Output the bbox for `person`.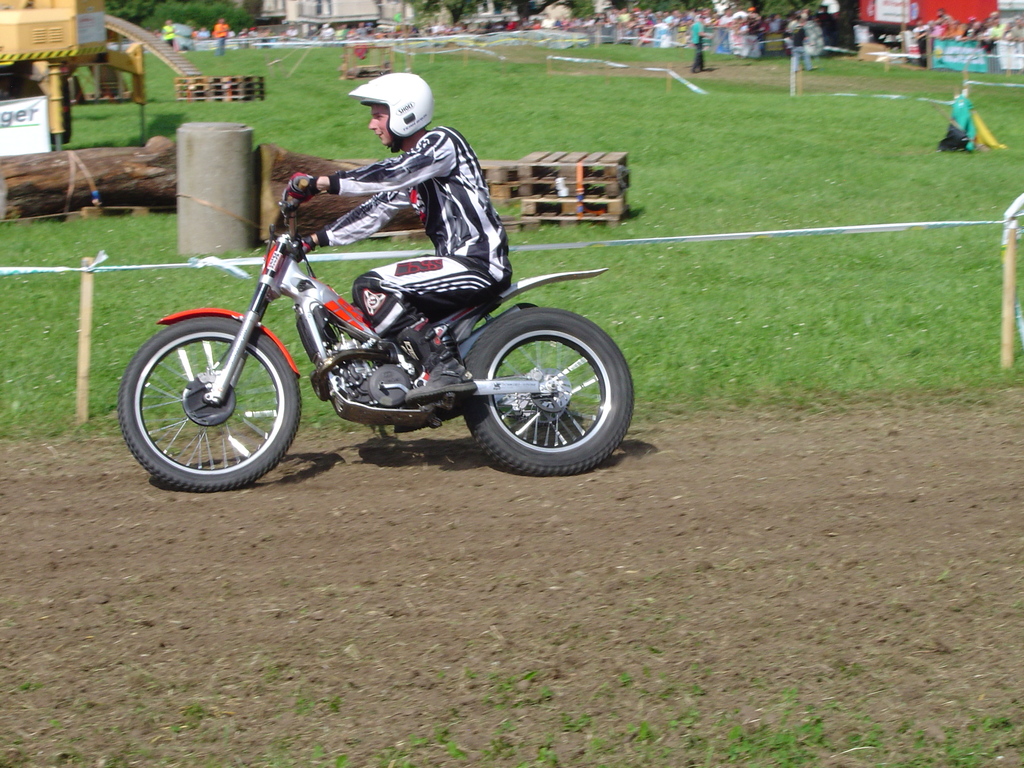
281,63,516,408.
